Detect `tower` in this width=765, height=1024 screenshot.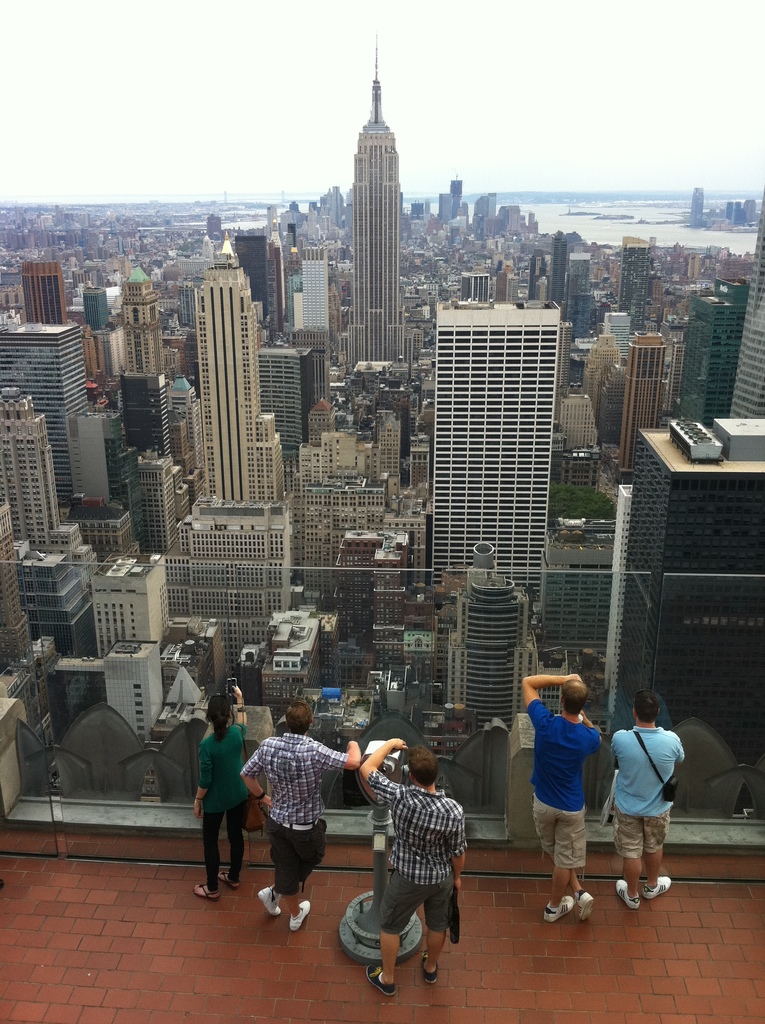
Detection: [x1=122, y1=372, x2=175, y2=451].
